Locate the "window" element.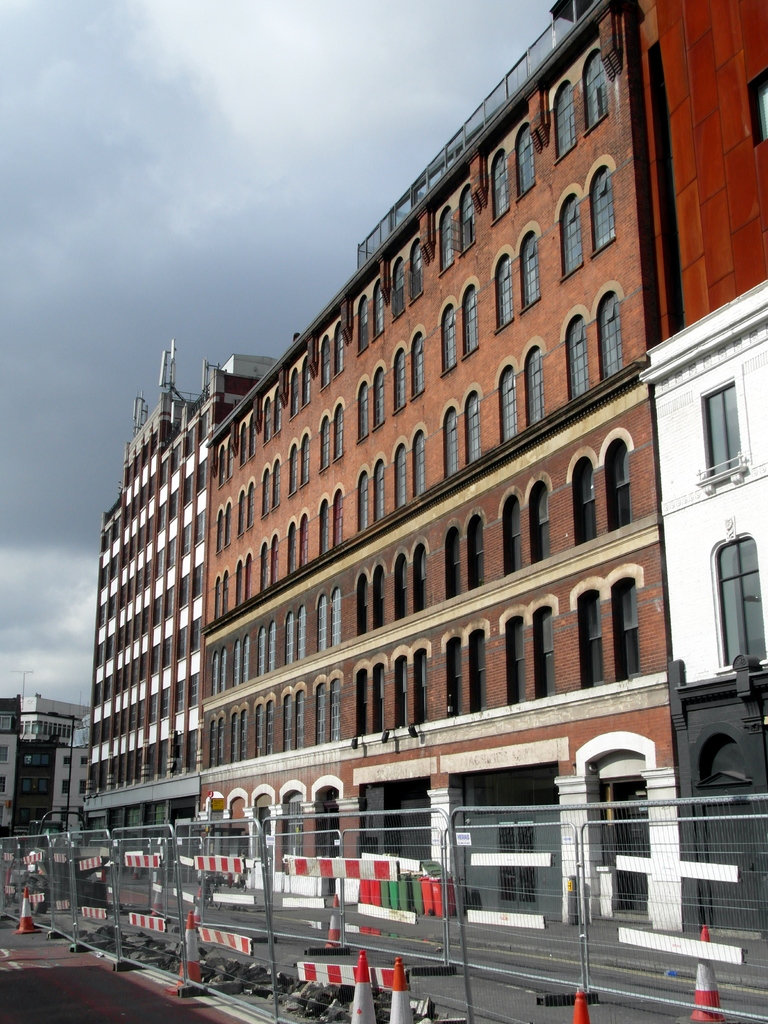
Element bbox: rect(444, 631, 465, 720).
